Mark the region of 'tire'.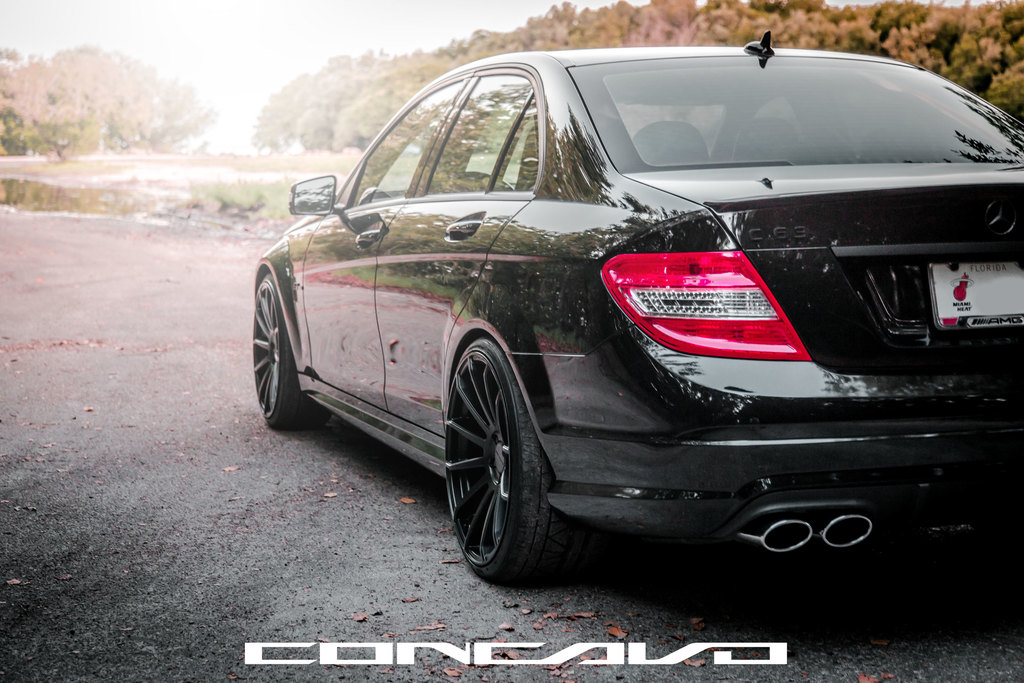
Region: {"left": 442, "top": 308, "right": 543, "bottom": 604}.
